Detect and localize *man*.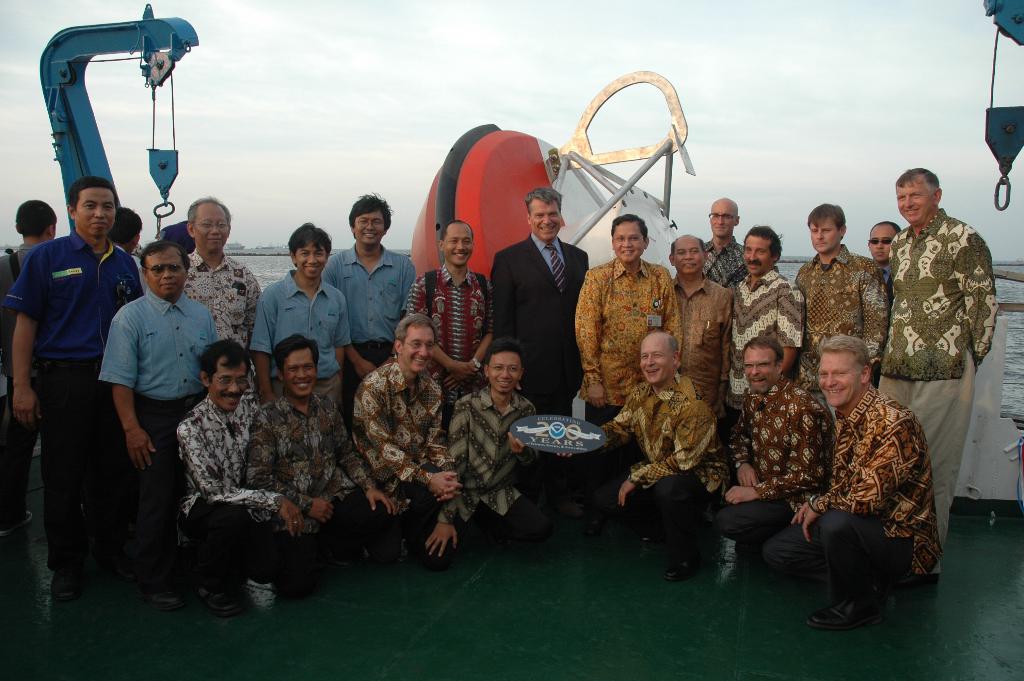
Localized at x1=0 y1=193 x2=61 y2=285.
